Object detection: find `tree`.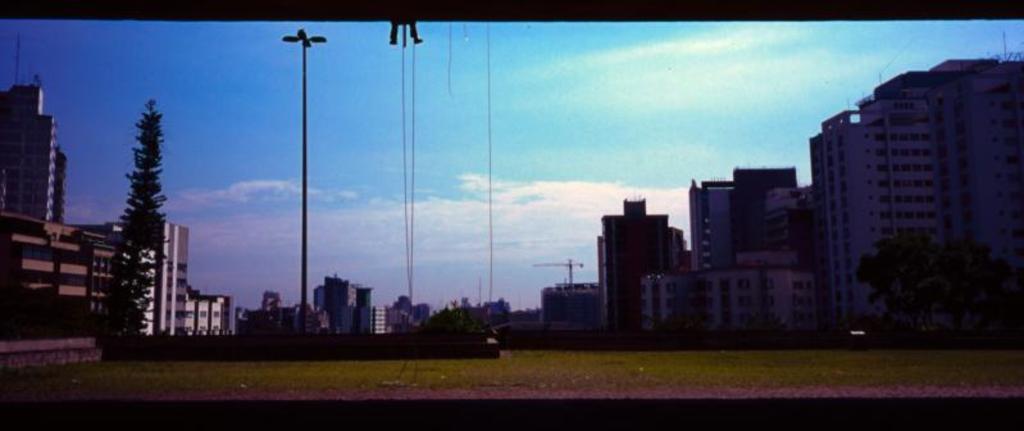
<bbox>90, 68, 179, 344</bbox>.
